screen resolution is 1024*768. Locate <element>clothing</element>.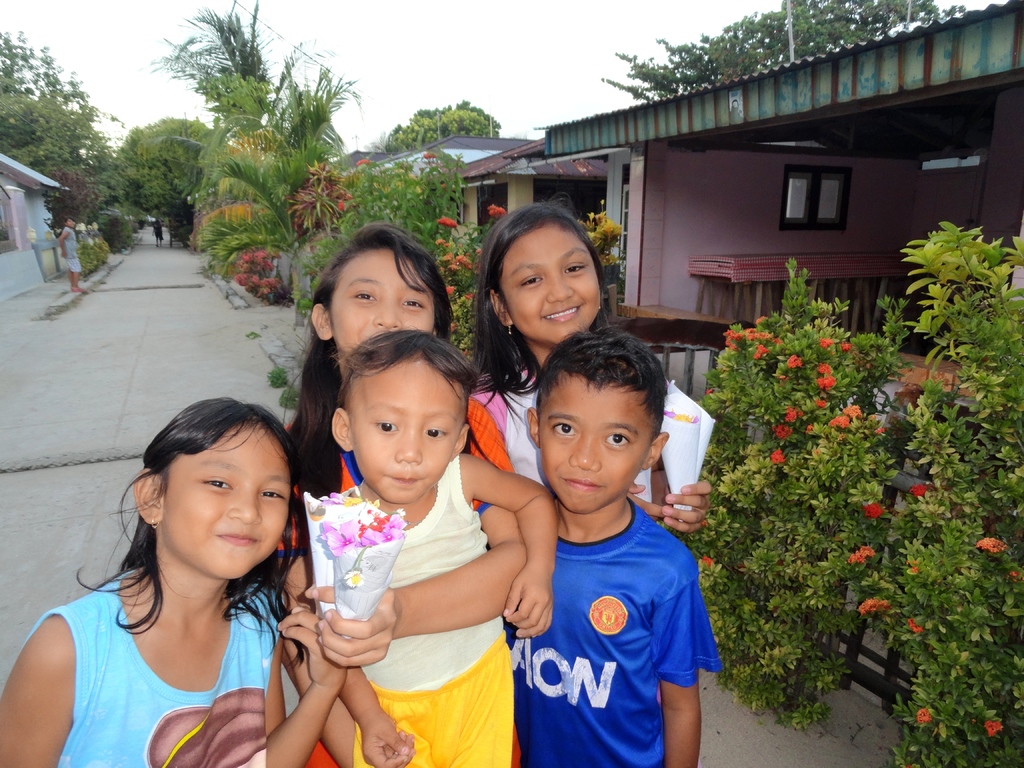
[467,367,655,513].
